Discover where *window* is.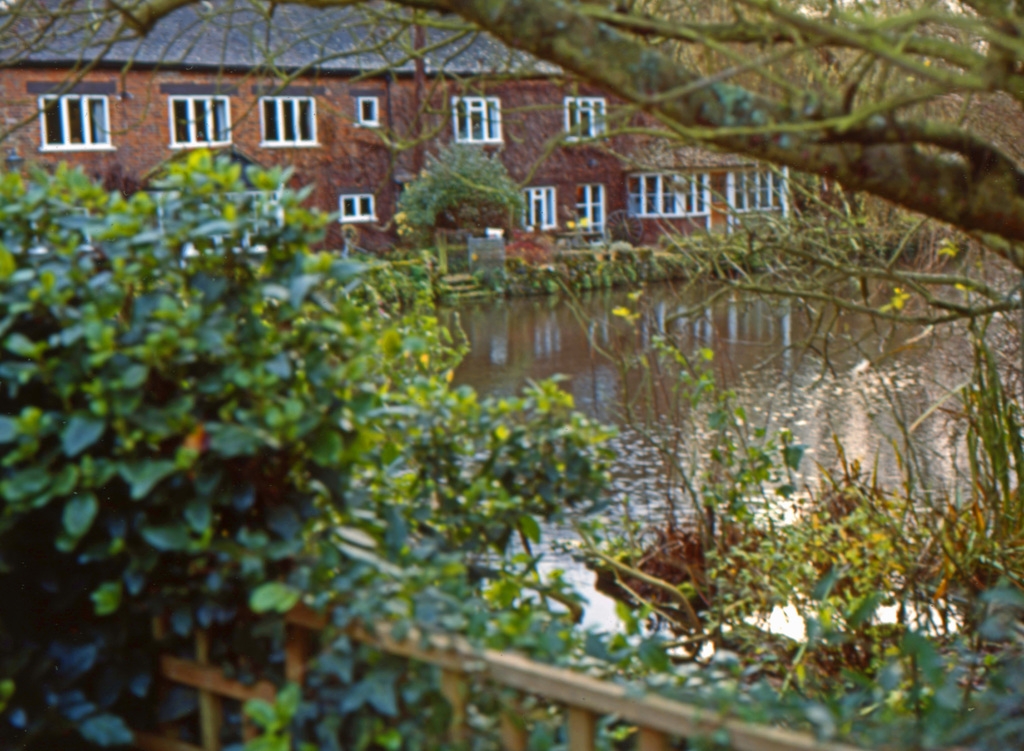
Discovered at [x1=159, y1=79, x2=244, y2=159].
